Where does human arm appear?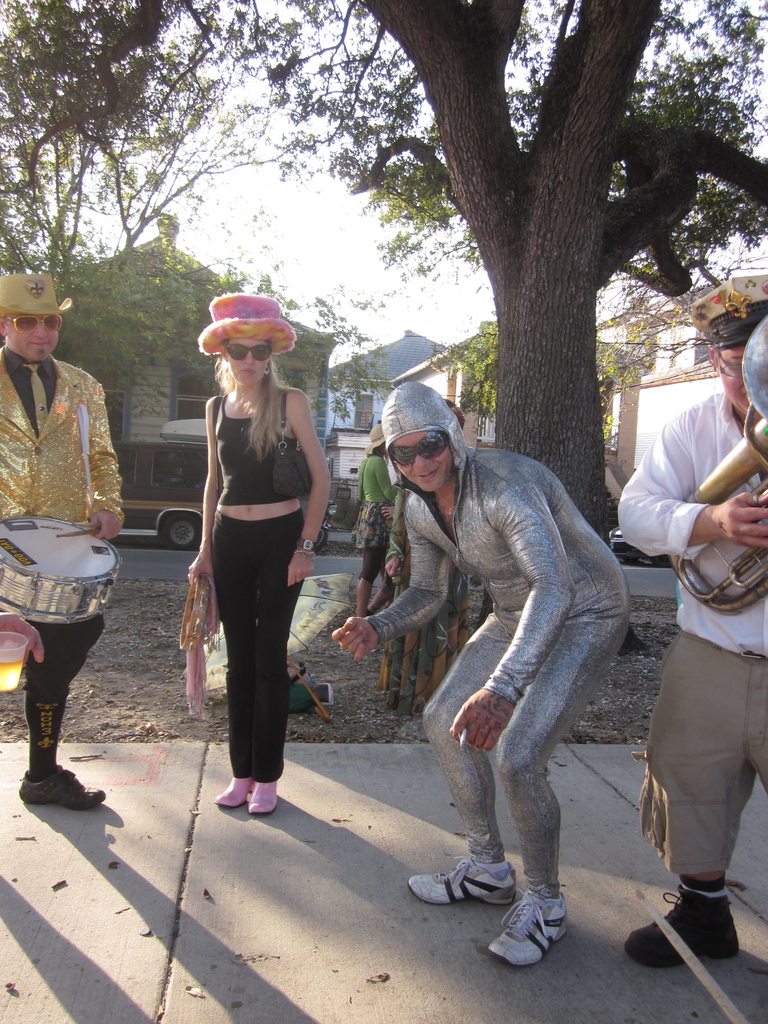
Appears at [left=331, top=510, right=452, bottom=662].
